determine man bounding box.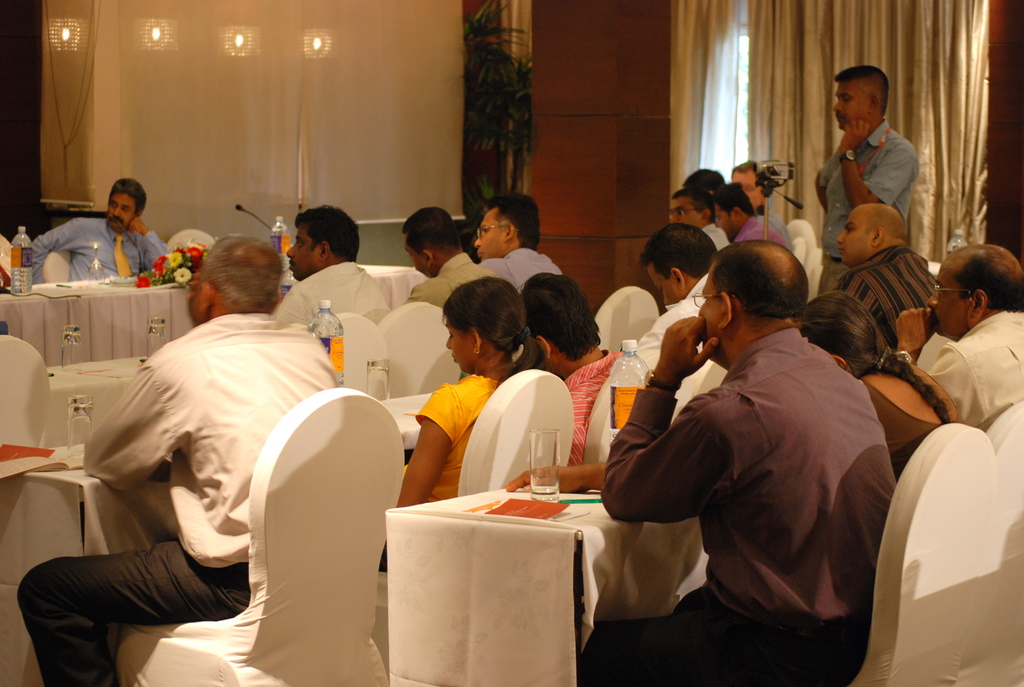
Determined: 895, 246, 1023, 429.
